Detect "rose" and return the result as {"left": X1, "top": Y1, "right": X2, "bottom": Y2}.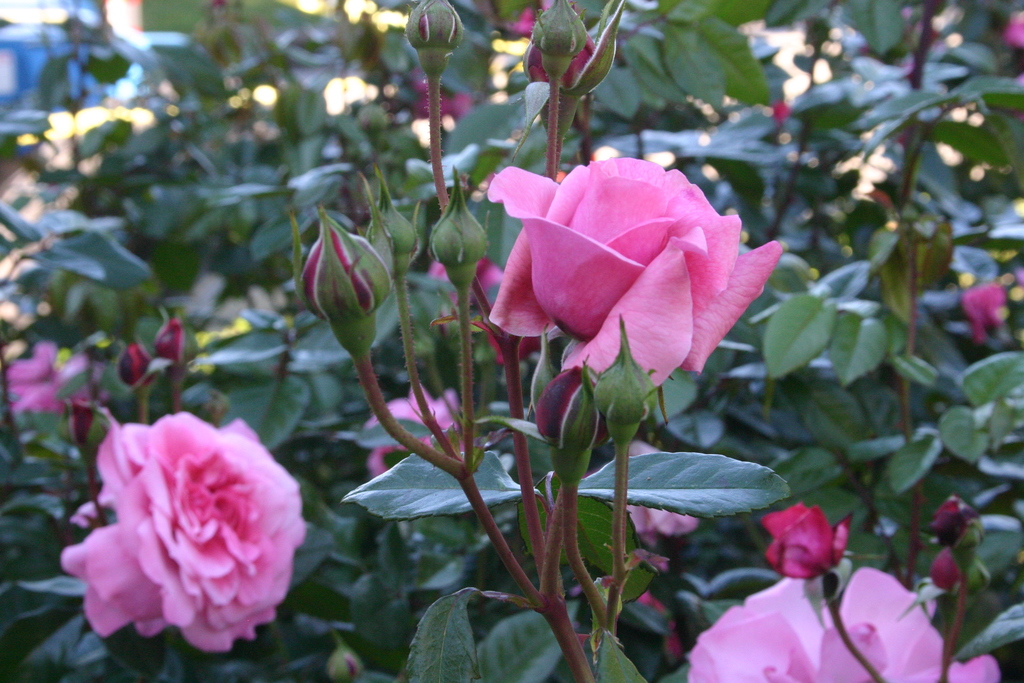
{"left": 59, "top": 409, "right": 303, "bottom": 656}.
